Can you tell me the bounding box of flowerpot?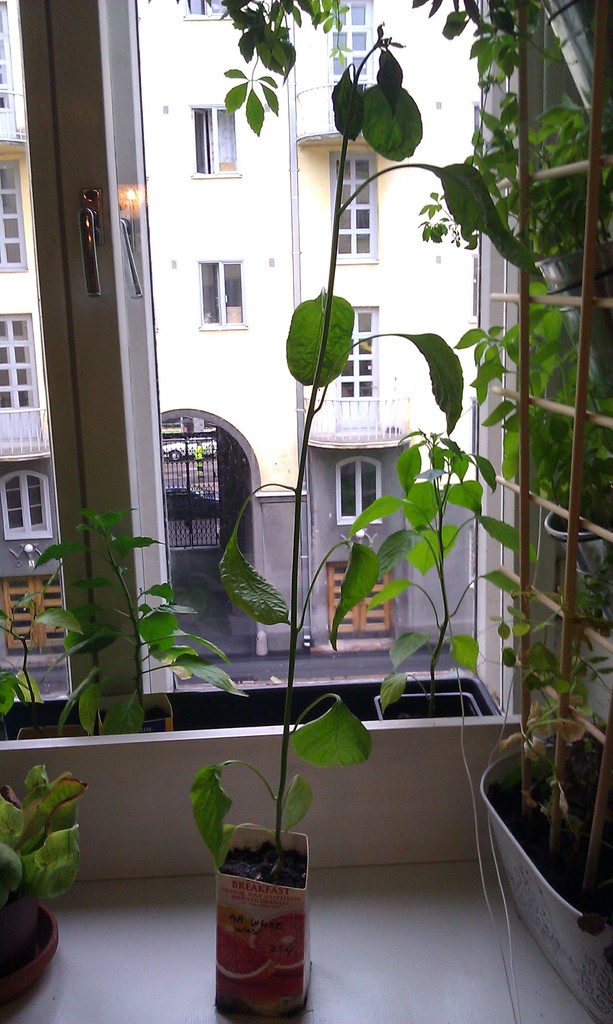
[left=372, top=686, right=477, bottom=726].
